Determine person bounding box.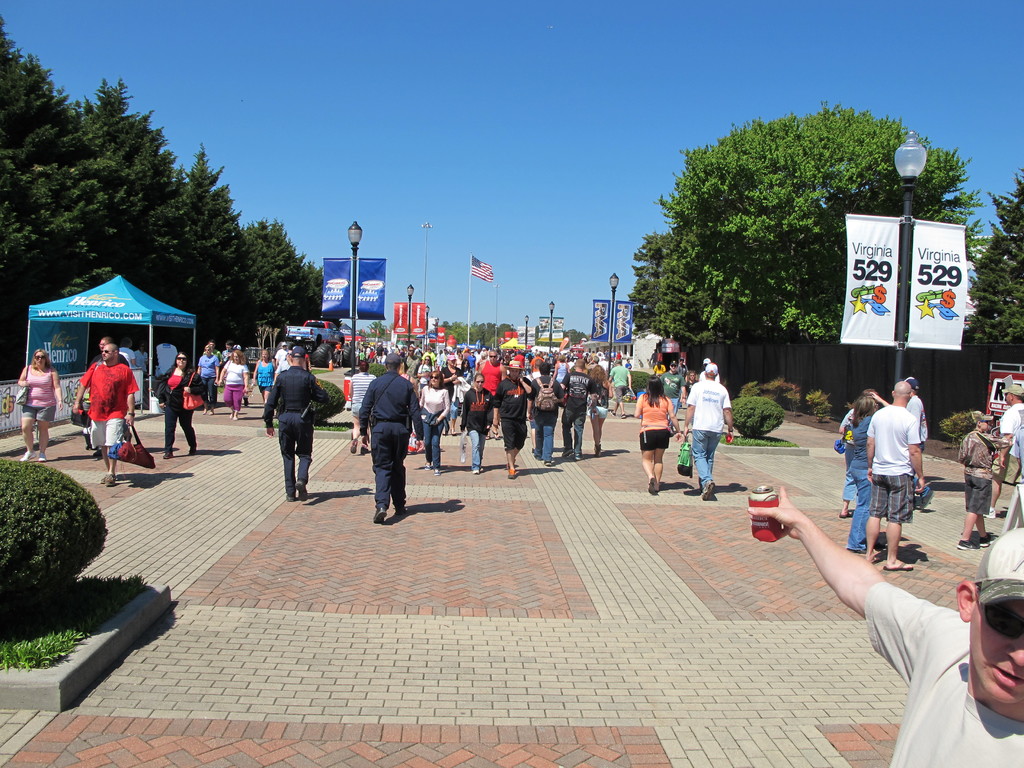
Determined: 439/353/461/437.
